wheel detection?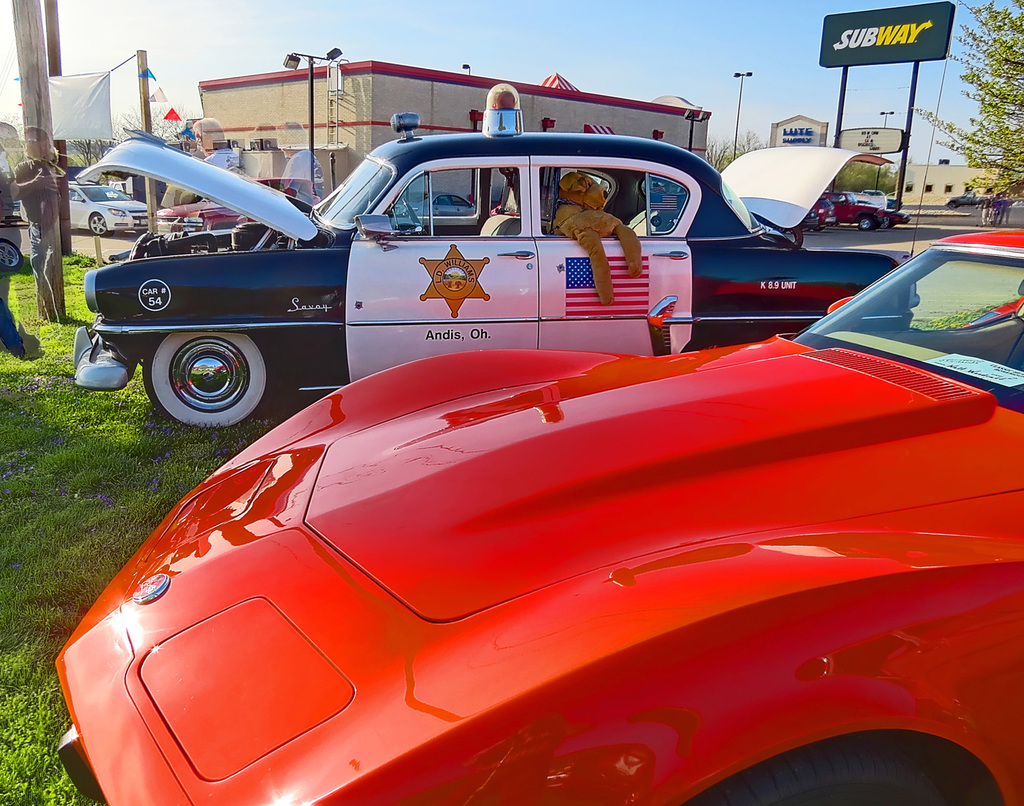
select_region(399, 198, 427, 227)
